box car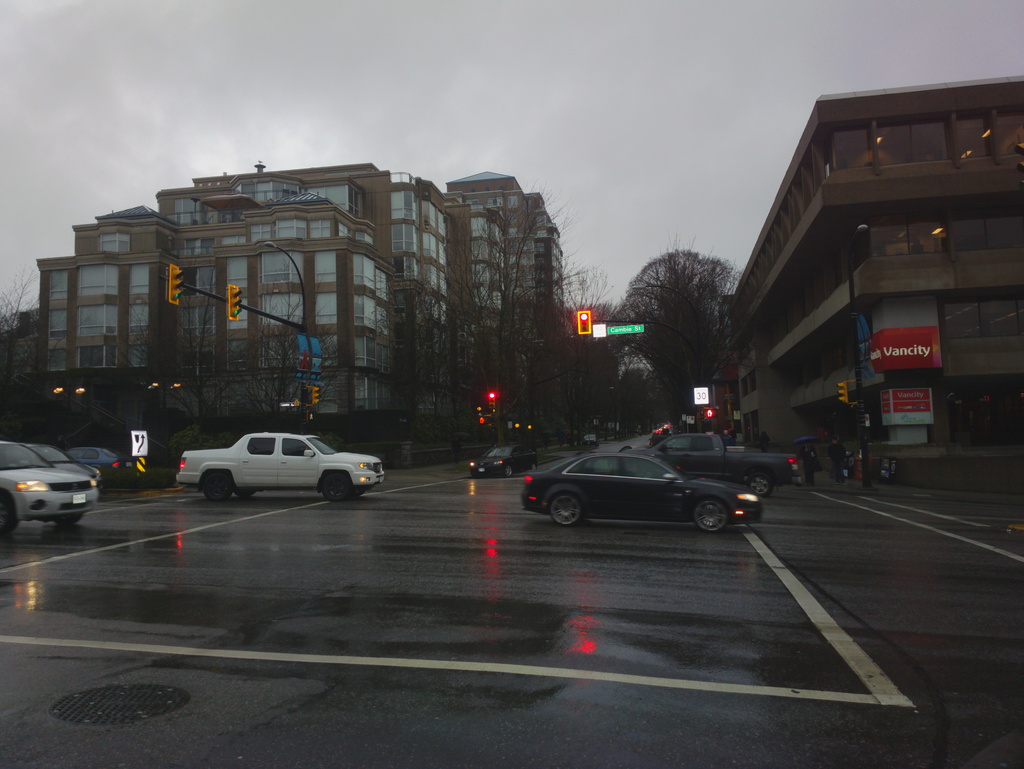
68 447 127 485
